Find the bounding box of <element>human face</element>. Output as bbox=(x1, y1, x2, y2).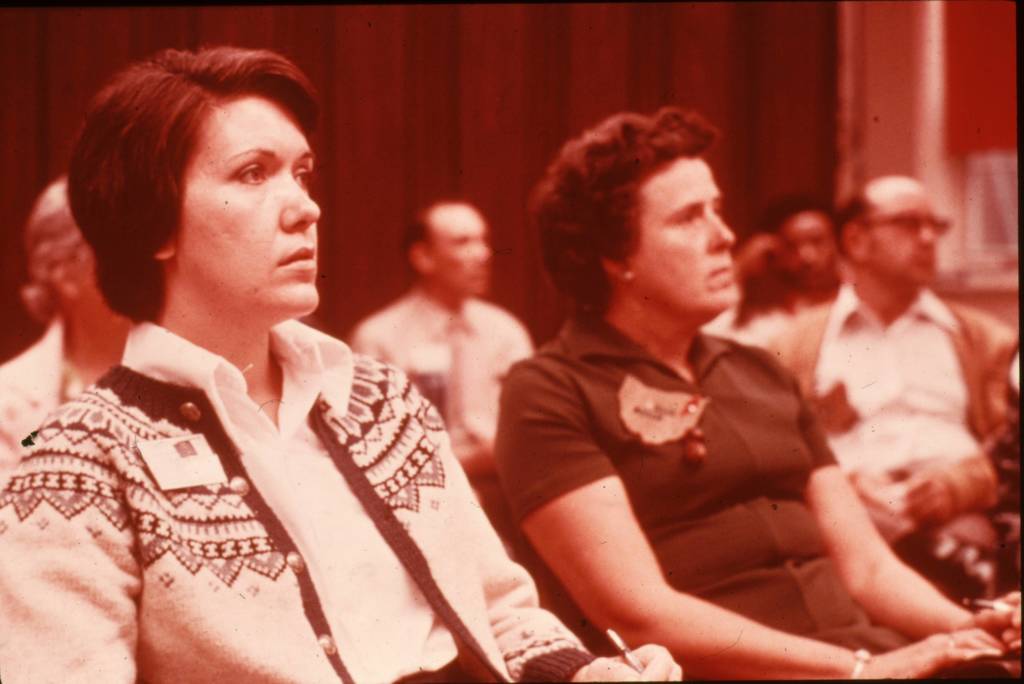
bbox=(430, 214, 488, 293).
